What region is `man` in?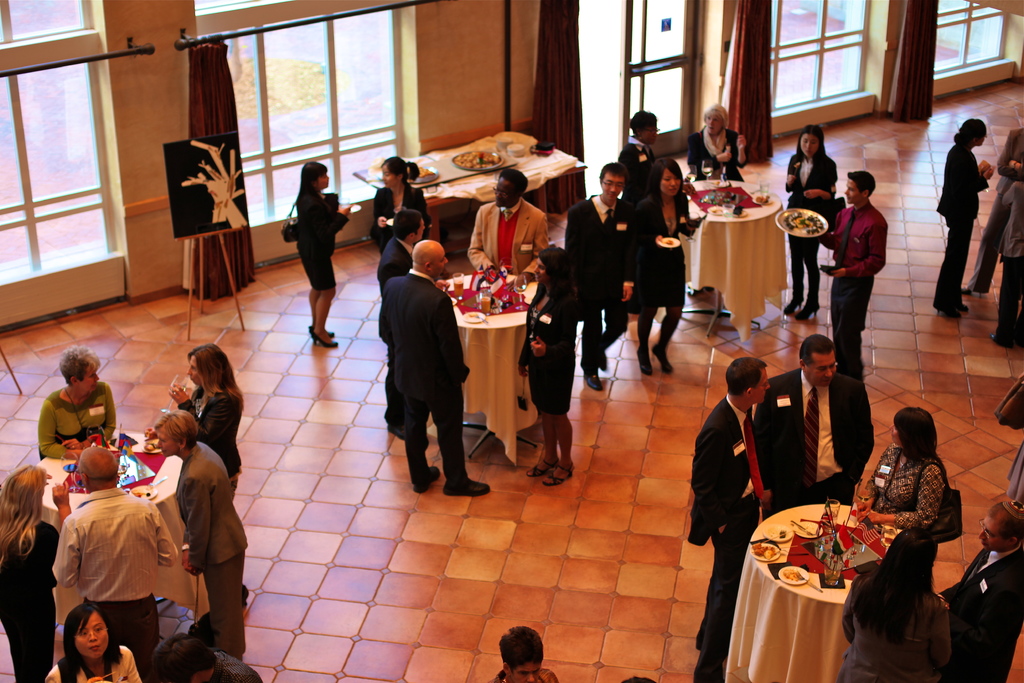
bbox=[463, 165, 552, 274].
